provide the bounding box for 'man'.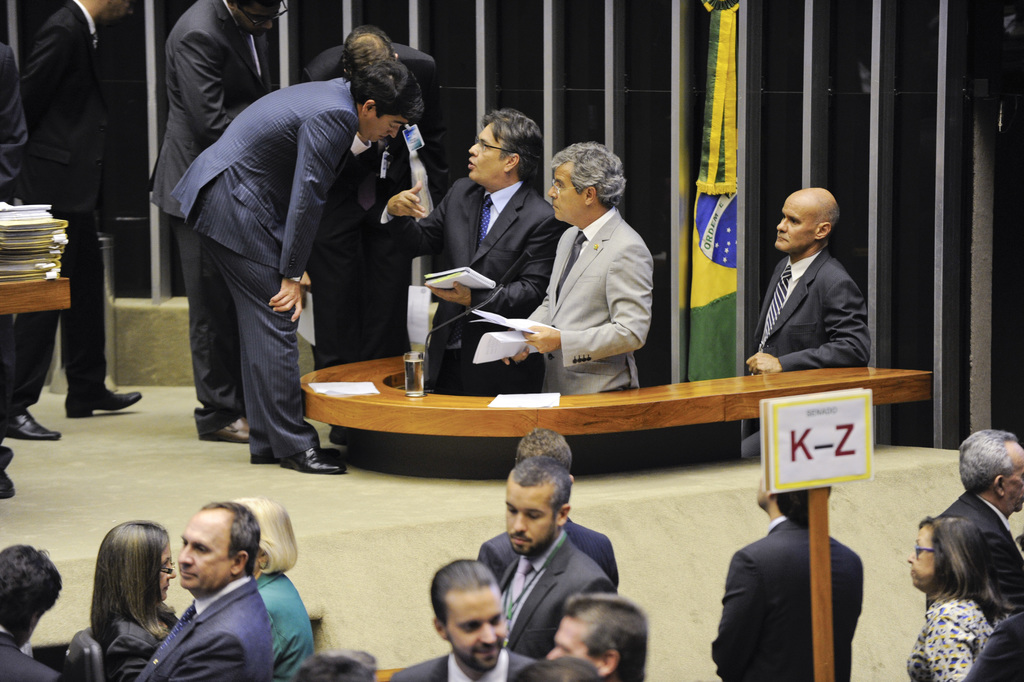
(x1=0, y1=0, x2=29, y2=492).
